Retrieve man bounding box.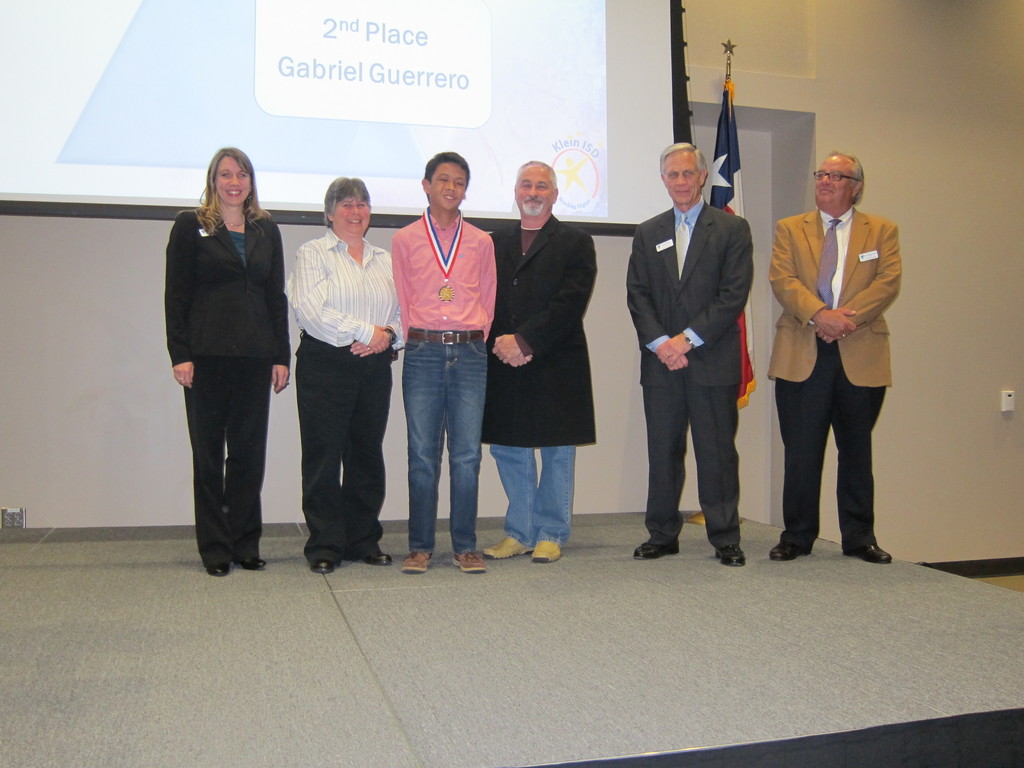
Bounding box: (624, 140, 753, 569).
